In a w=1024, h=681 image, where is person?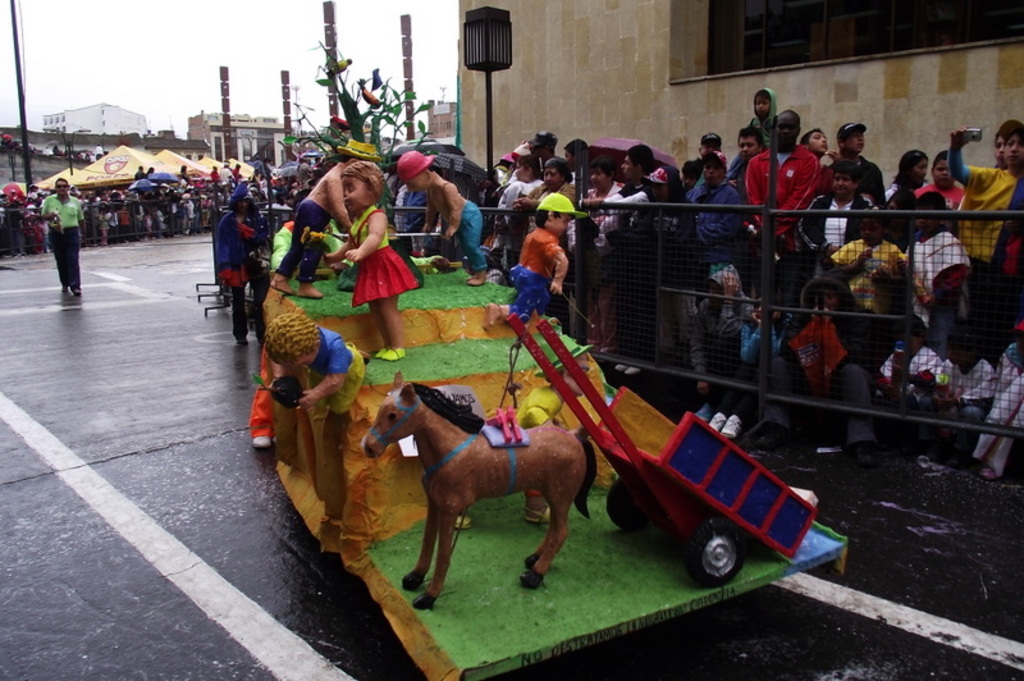
[left=911, top=151, right=966, bottom=241].
